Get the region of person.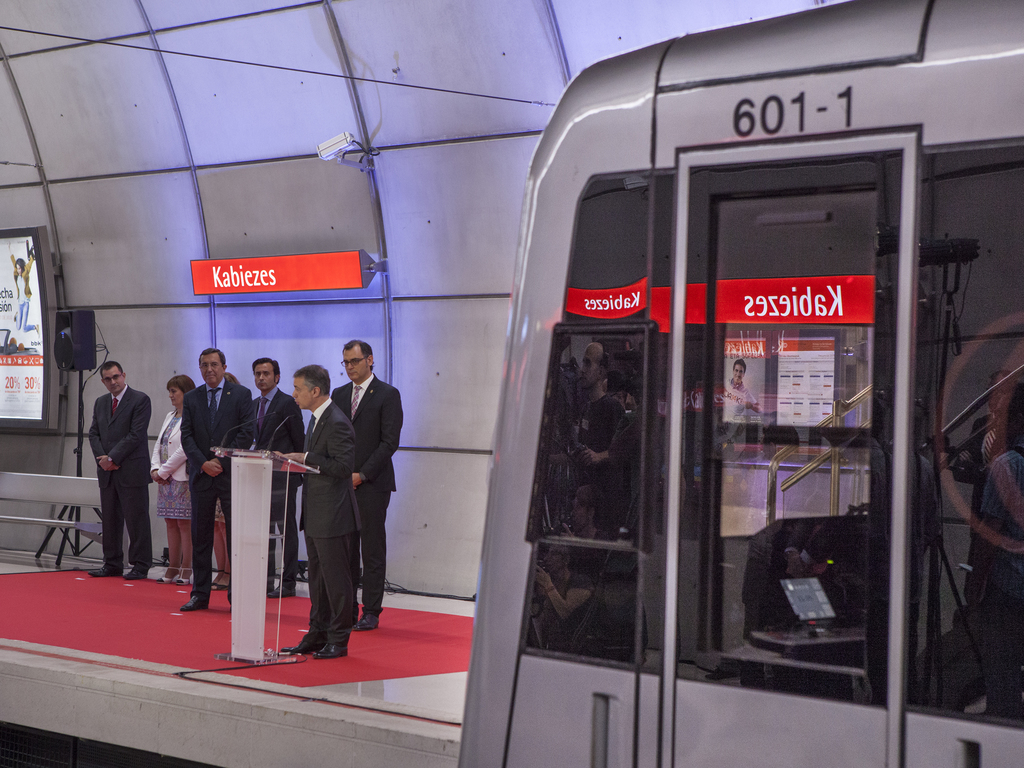
x1=180 y1=348 x2=255 y2=605.
